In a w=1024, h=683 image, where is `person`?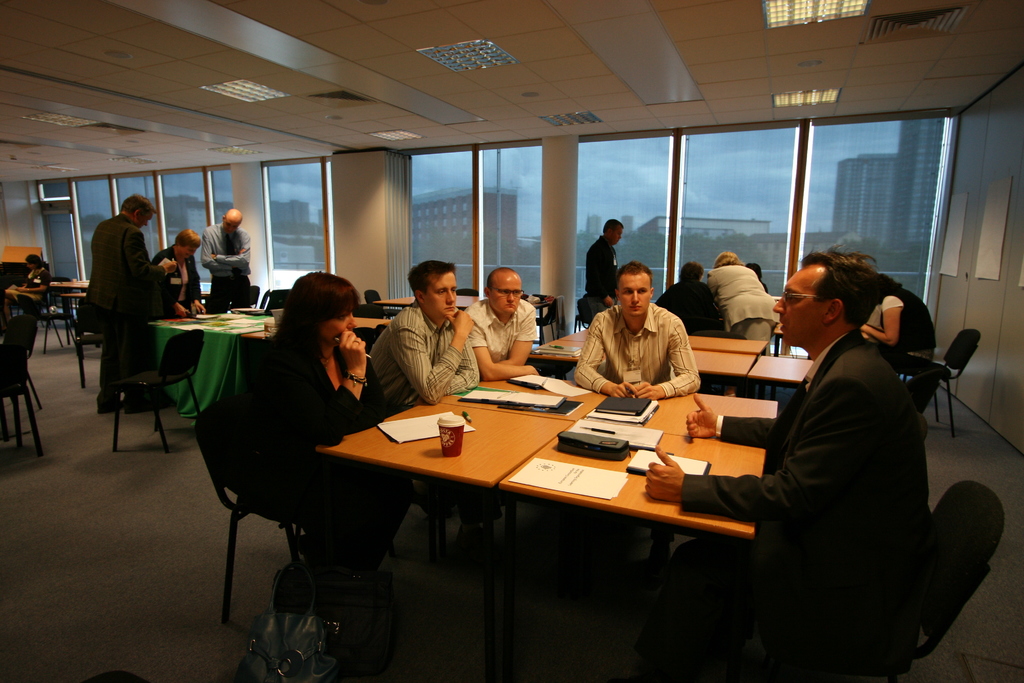
bbox=(573, 262, 700, 395).
